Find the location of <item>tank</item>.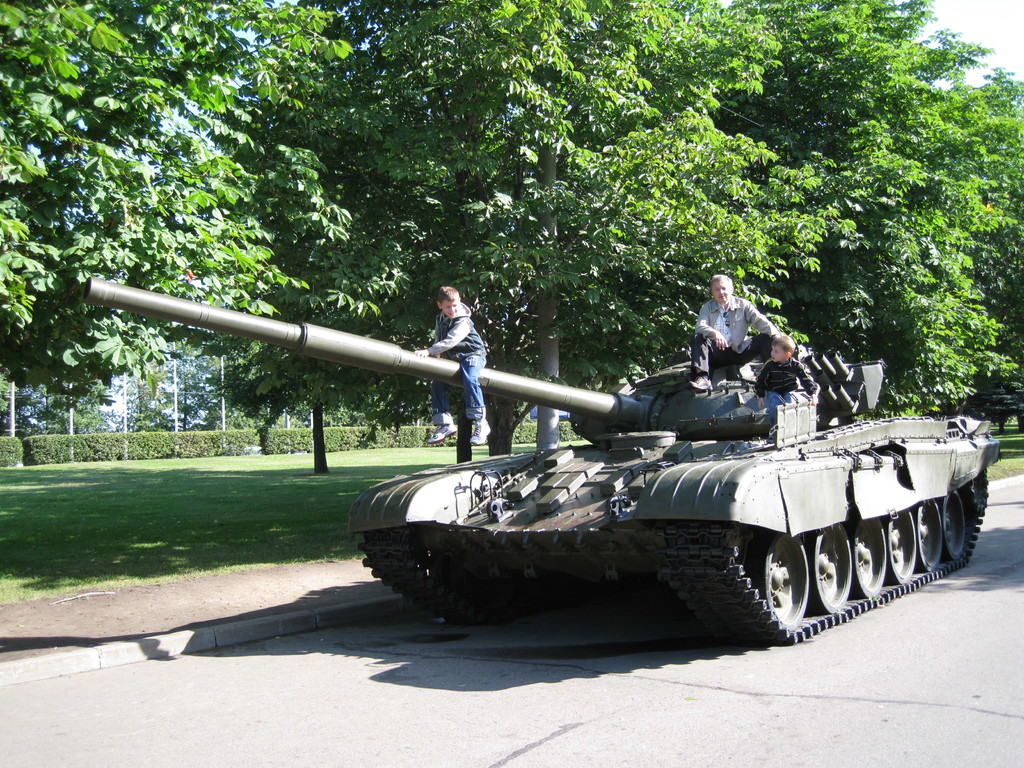
Location: Rect(84, 273, 1001, 644).
